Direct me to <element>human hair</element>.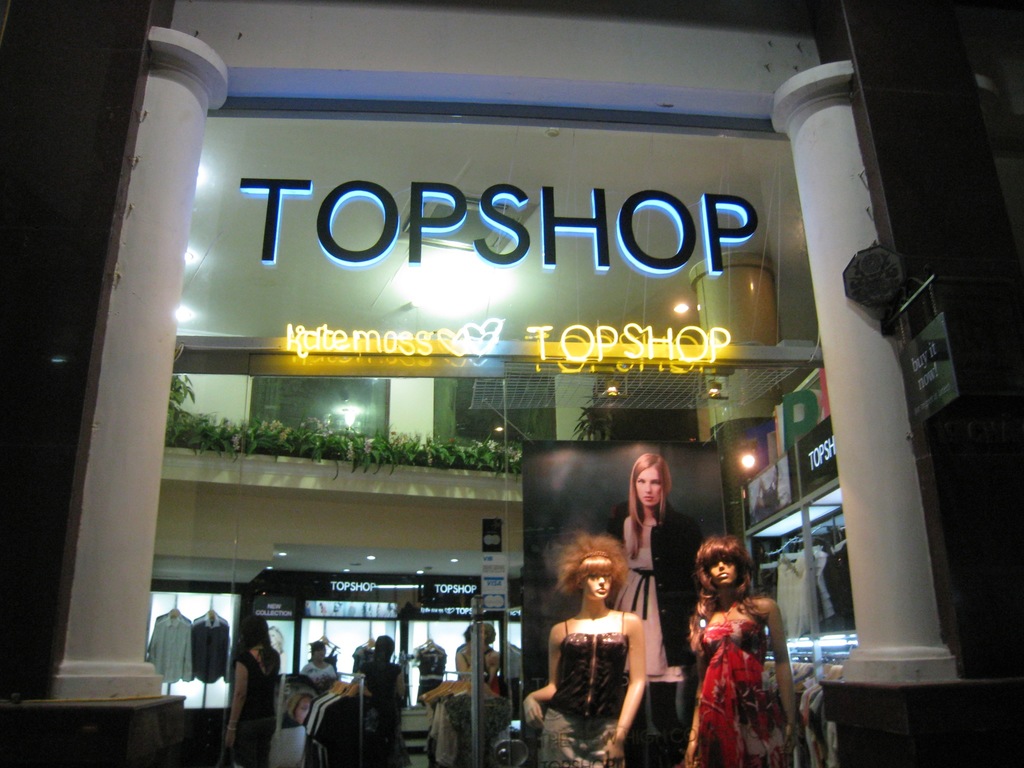
Direction: [left=372, top=633, right=393, bottom=664].
